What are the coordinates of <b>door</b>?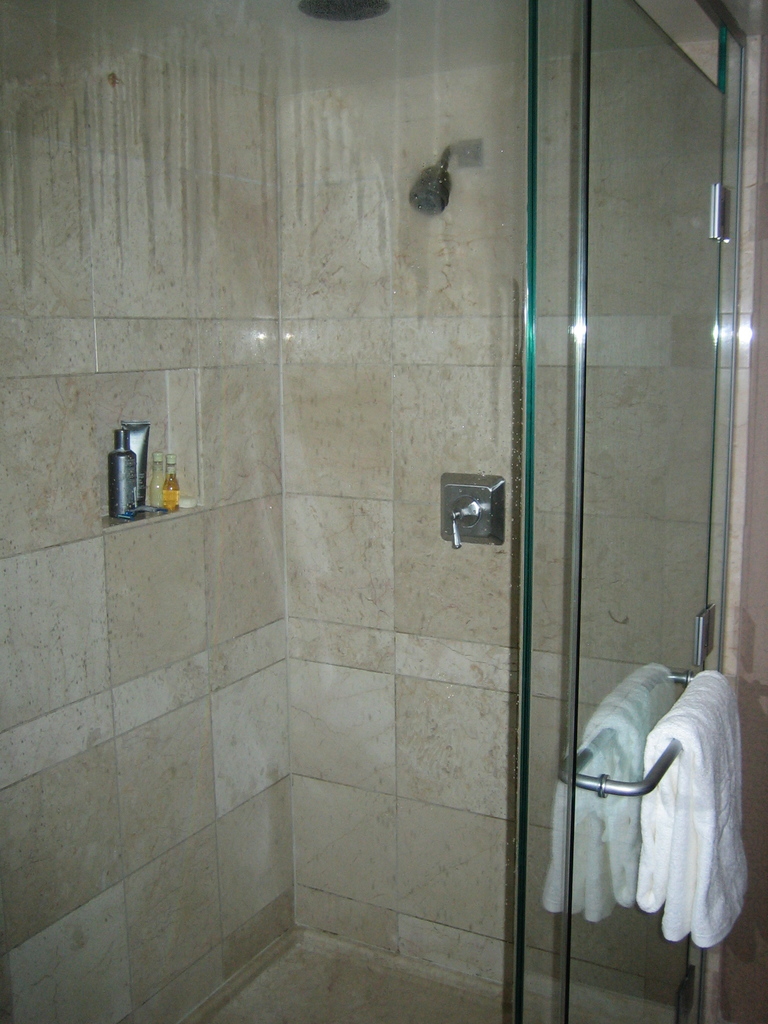
[x1=520, y1=0, x2=746, y2=1023].
